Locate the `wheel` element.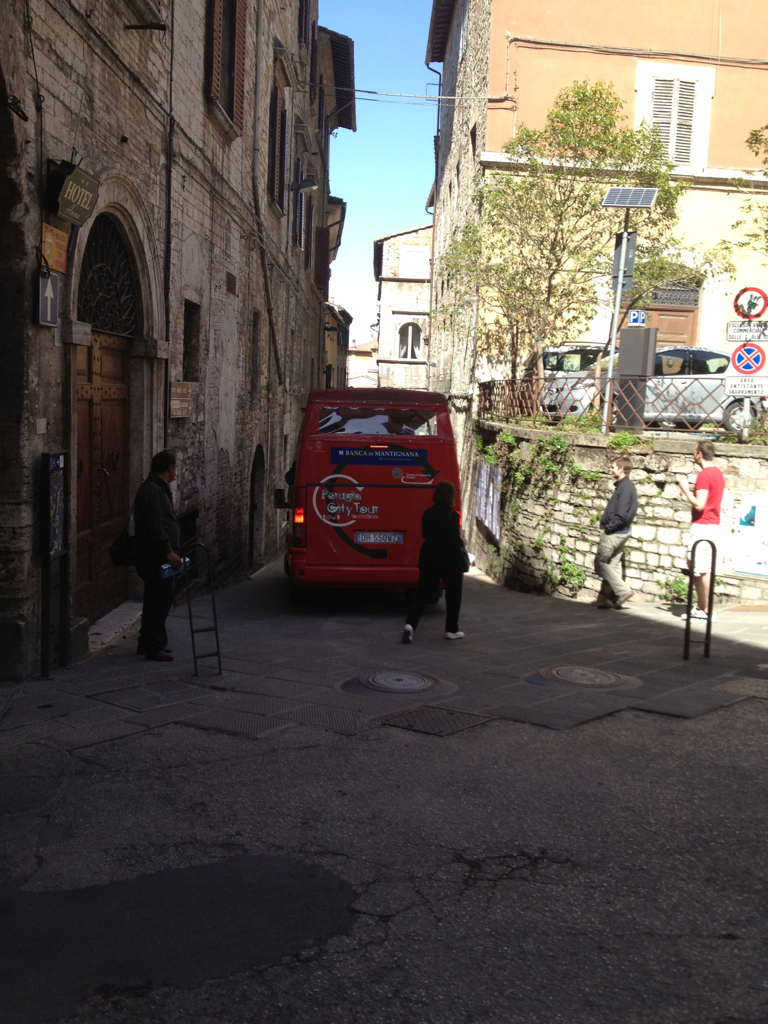
Element bbox: bbox(717, 400, 756, 430).
